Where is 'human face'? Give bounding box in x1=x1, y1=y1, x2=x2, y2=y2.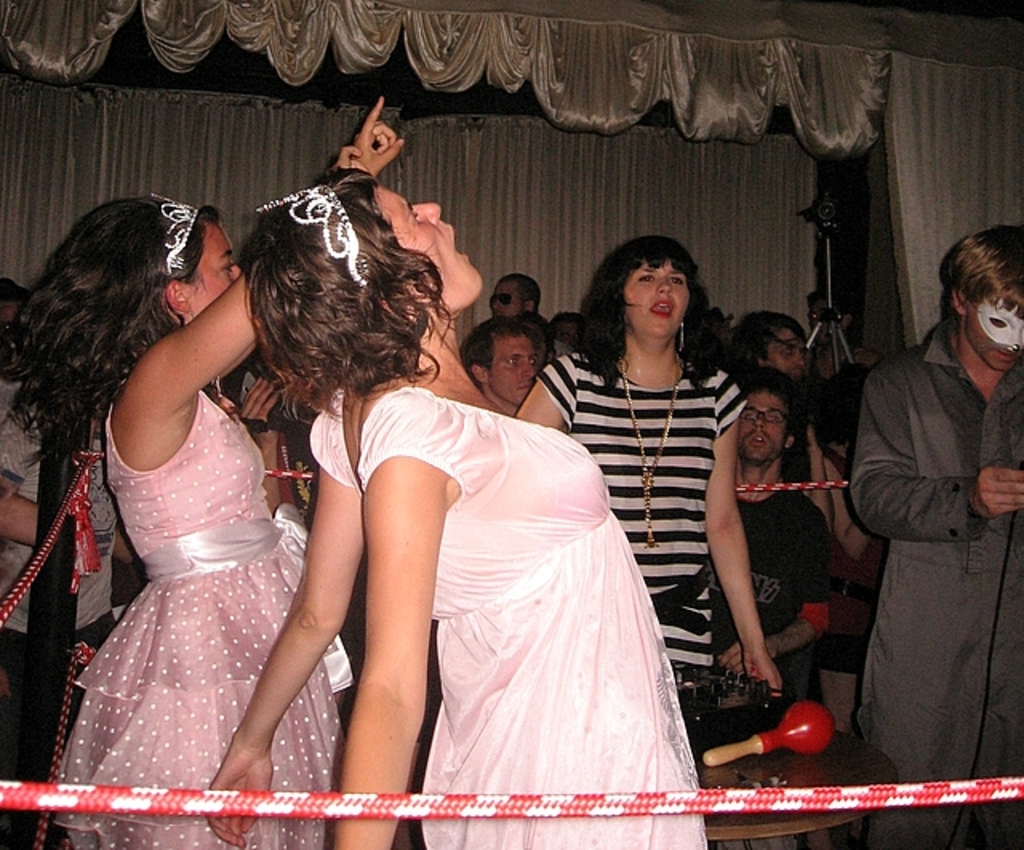
x1=194, y1=221, x2=240, y2=317.
